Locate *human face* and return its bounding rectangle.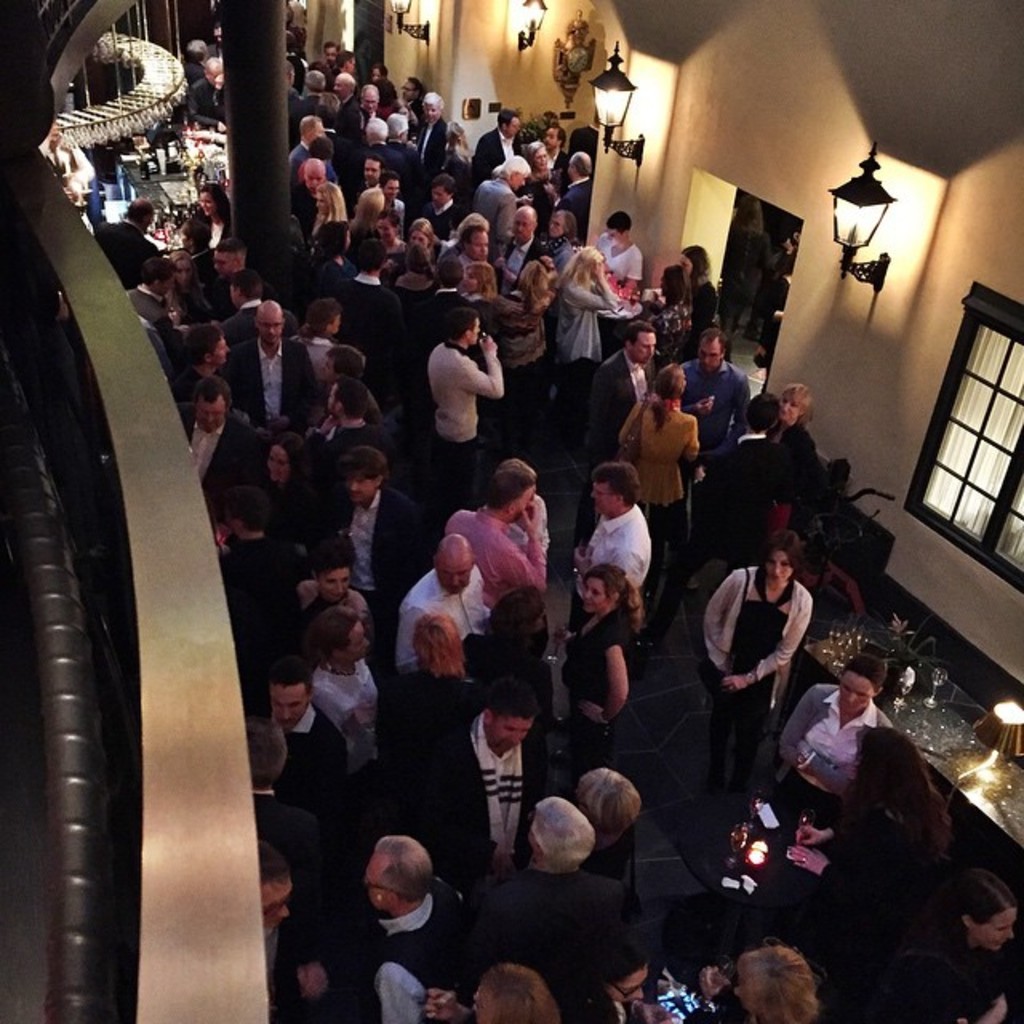
<region>485, 714, 531, 750</region>.
